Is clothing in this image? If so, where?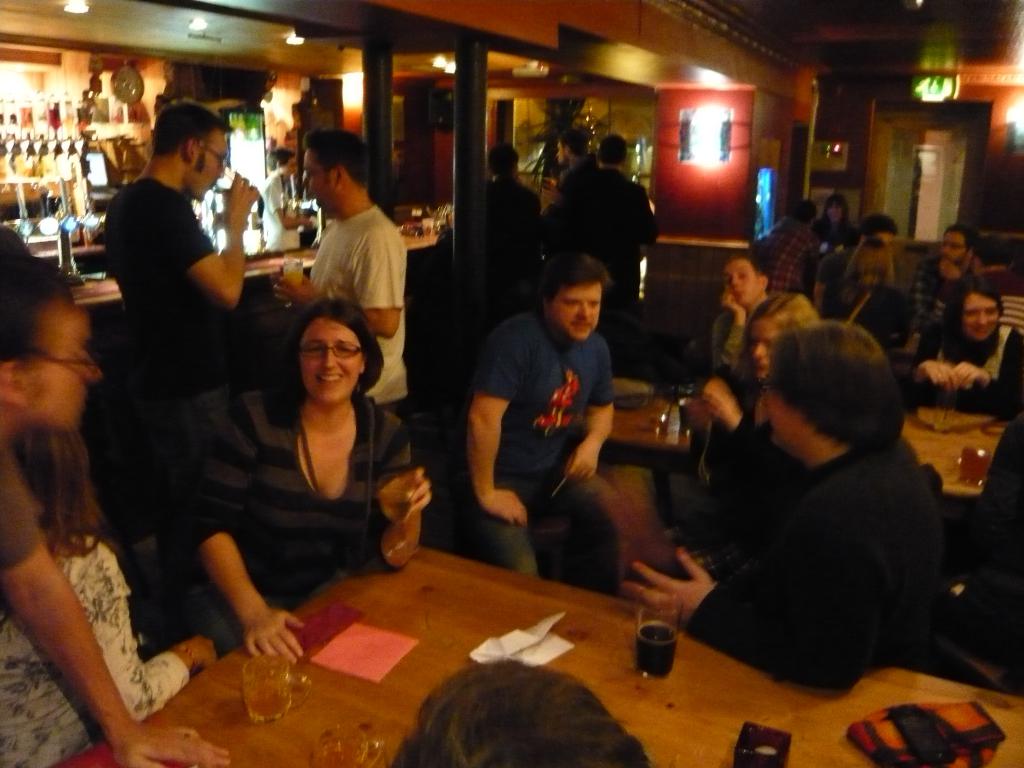
Yes, at <box>803,214,858,297</box>.
